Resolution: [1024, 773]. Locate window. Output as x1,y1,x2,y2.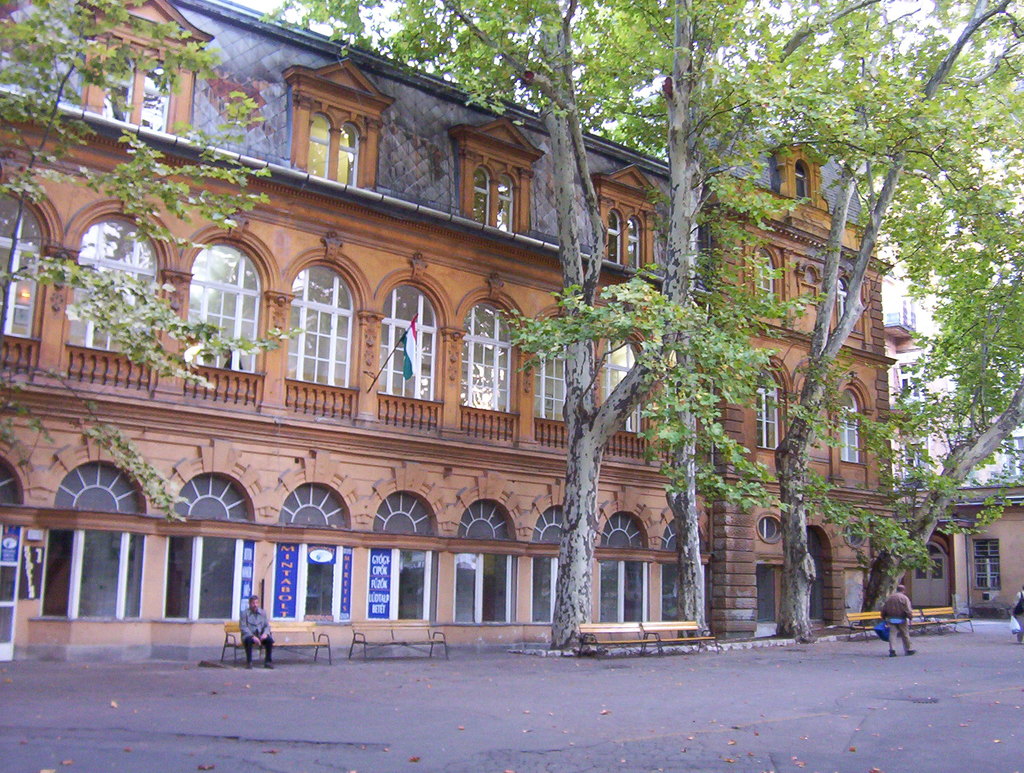
0,192,35,339.
